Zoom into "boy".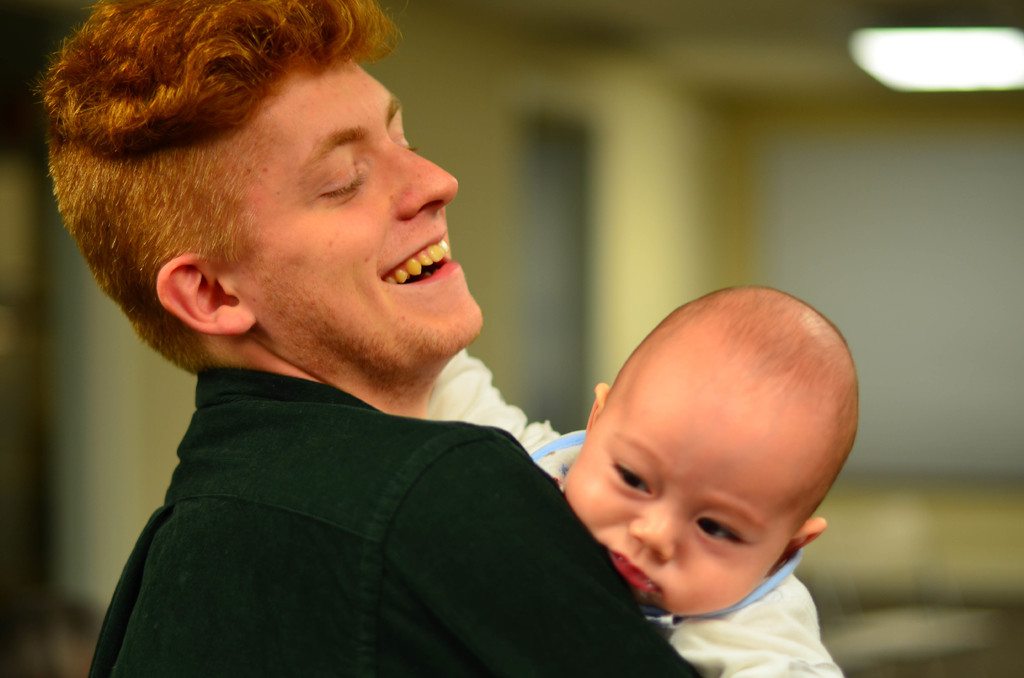
Zoom target: 428 286 863 677.
